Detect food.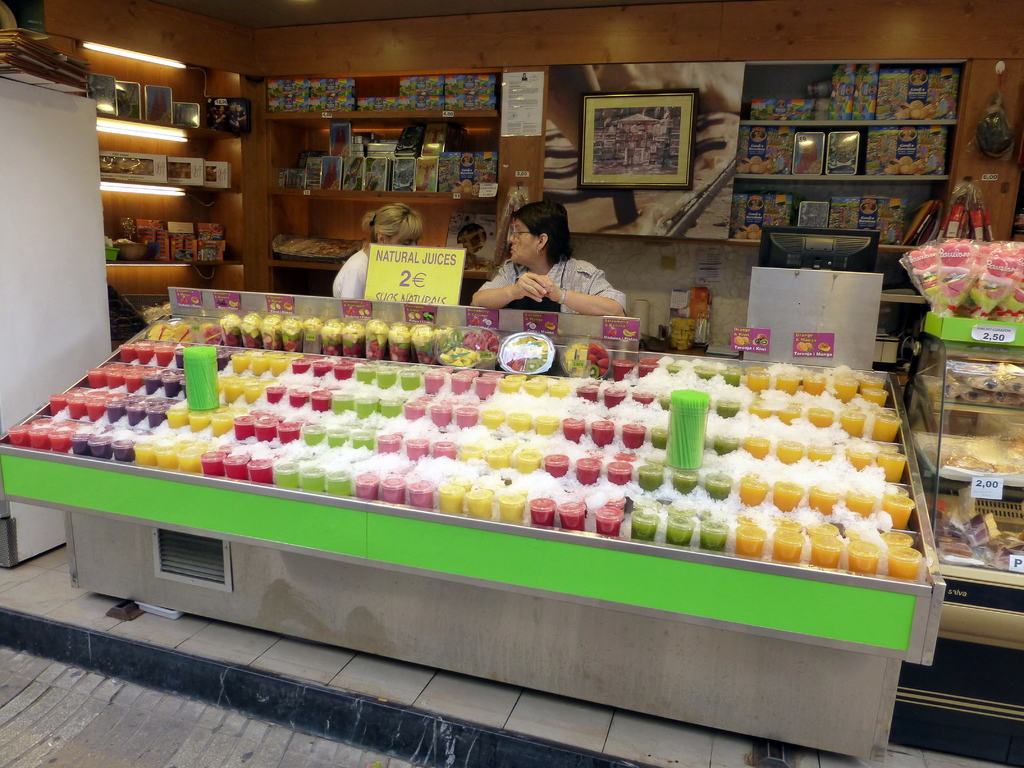
Detected at 458,221,484,254.
